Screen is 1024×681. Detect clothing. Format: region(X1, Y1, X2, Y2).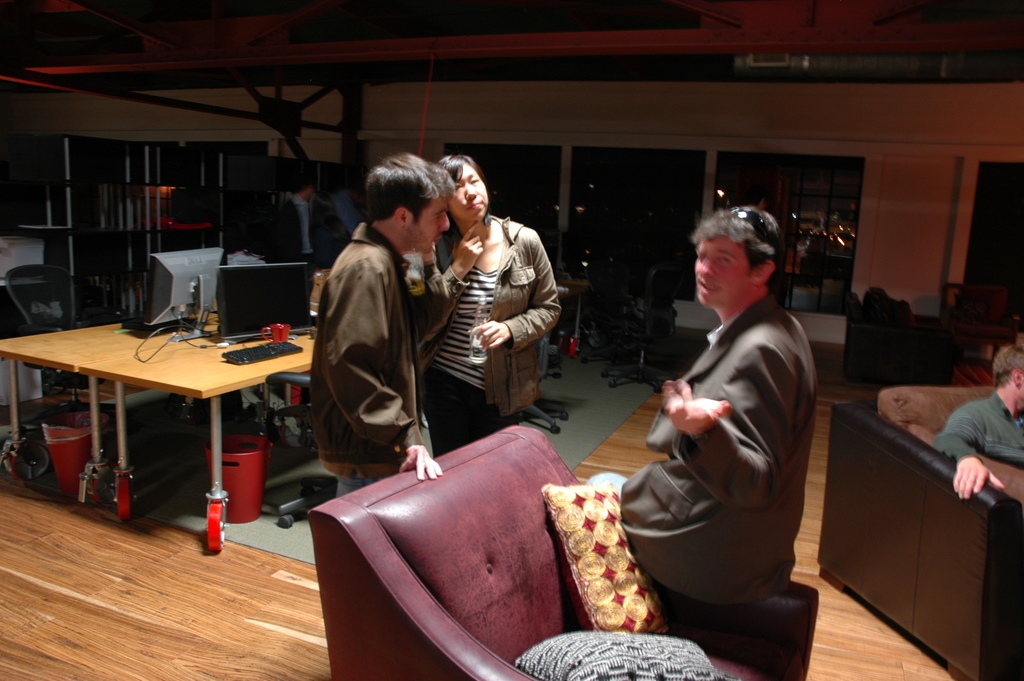
region(301, 189, 434, 491).
